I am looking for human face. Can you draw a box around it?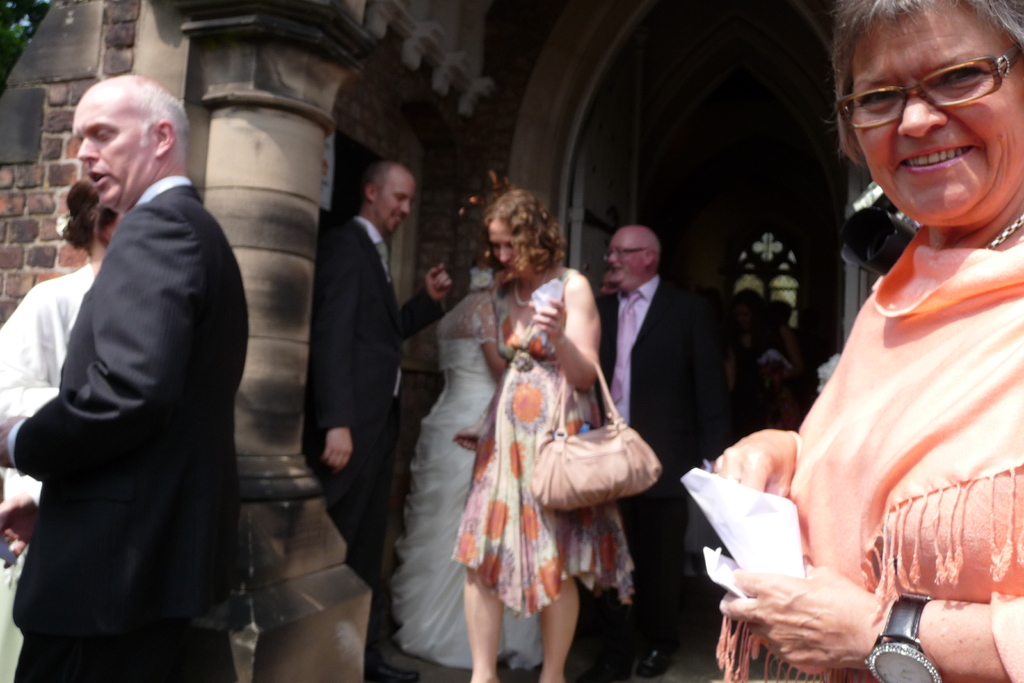
Sure, the bounding box is (left=376, top=176, right=417, bottom=237).
